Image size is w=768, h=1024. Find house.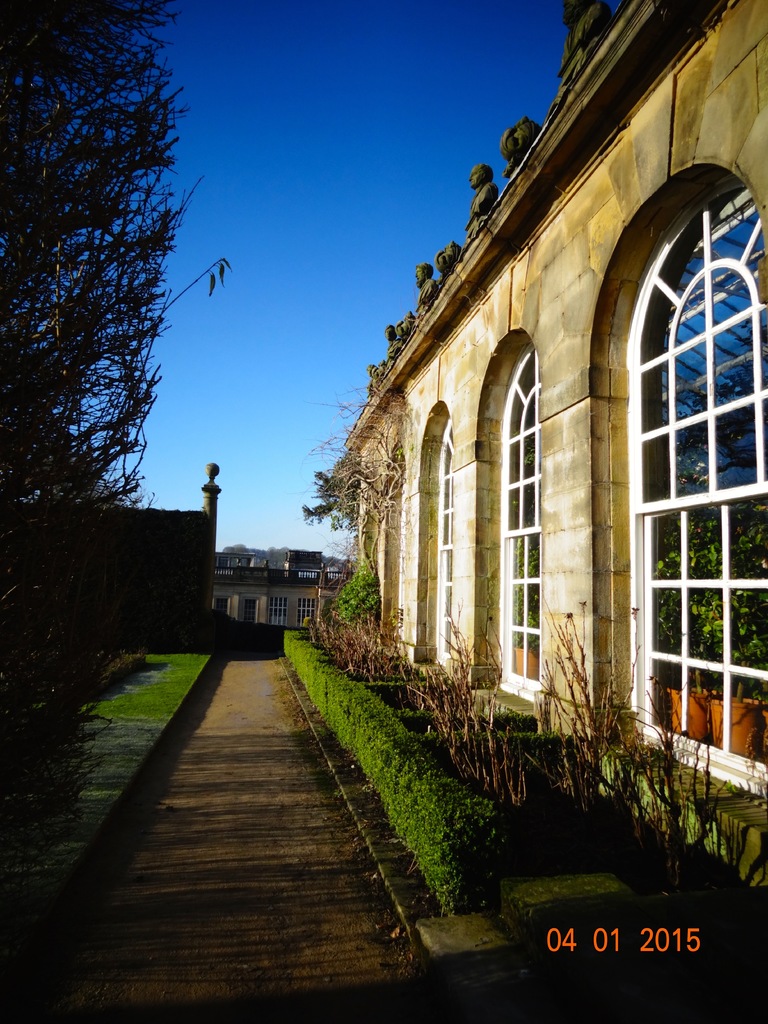
bbox=(337, 101, 700, 785).
